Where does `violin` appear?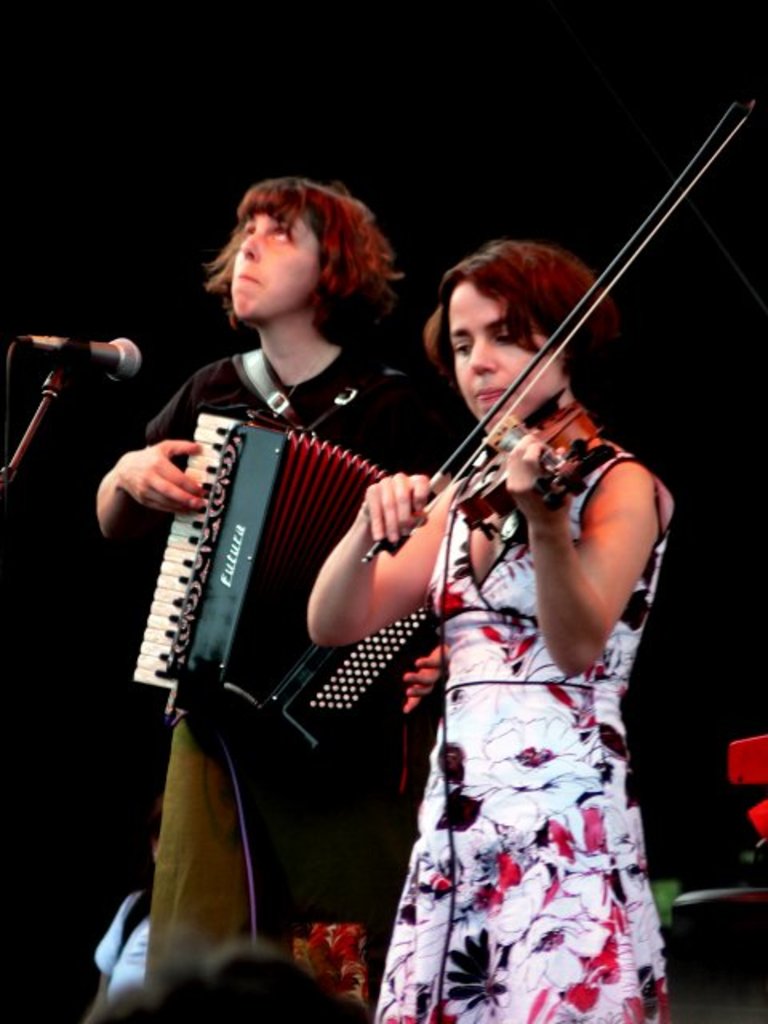
Appears at <box>360,85,766,570</box>.
